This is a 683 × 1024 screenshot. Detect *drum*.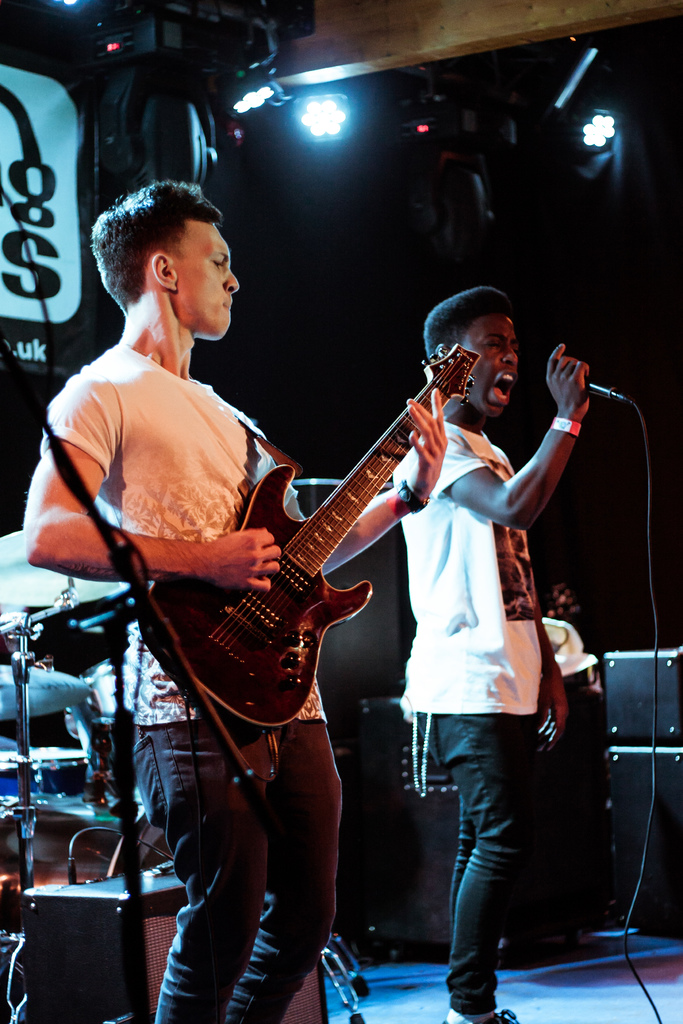
[0, 655, 117, 799].
